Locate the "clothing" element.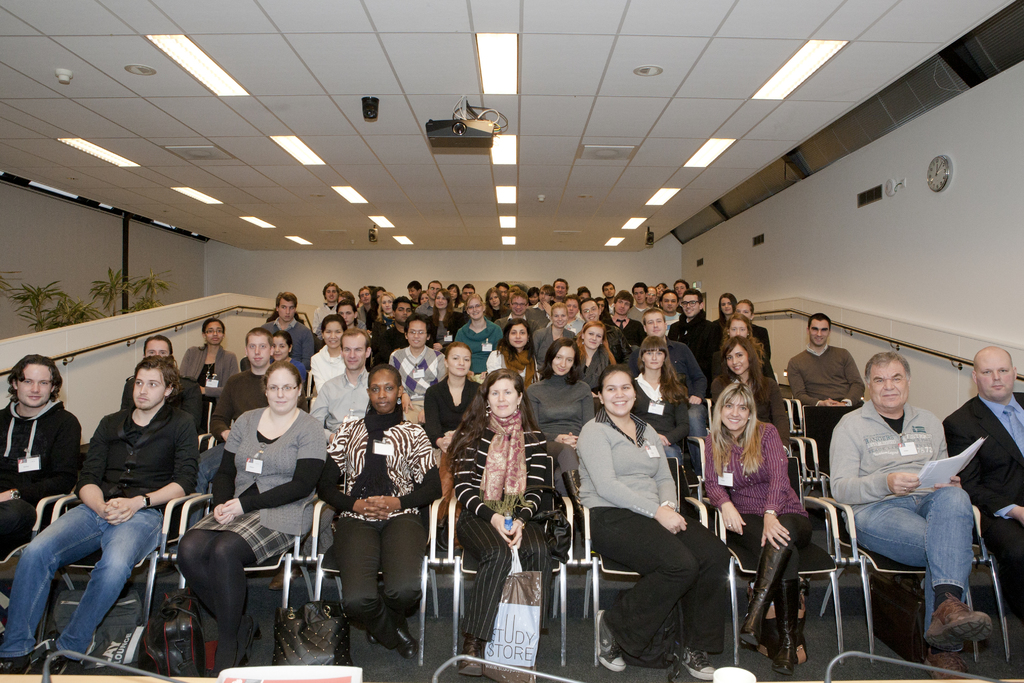
Element bbox: box=[8, 402, 198, 666].
